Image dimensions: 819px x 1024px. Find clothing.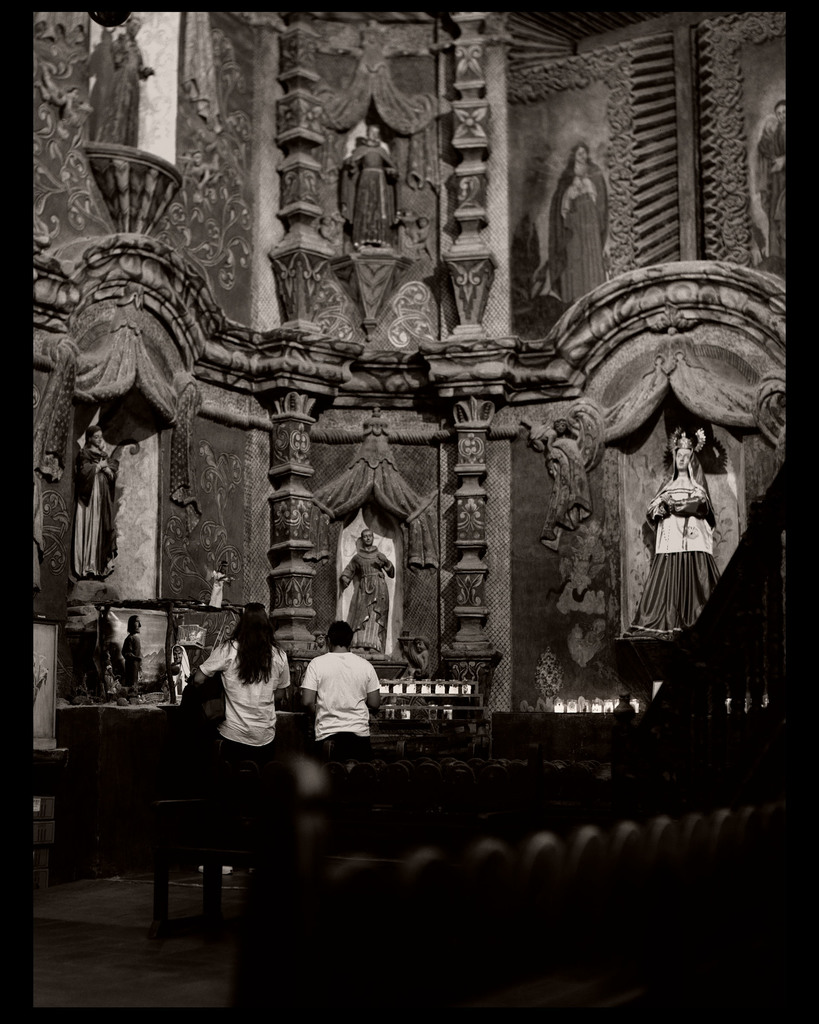
left=199, top=637, right=295, bottom=774.
